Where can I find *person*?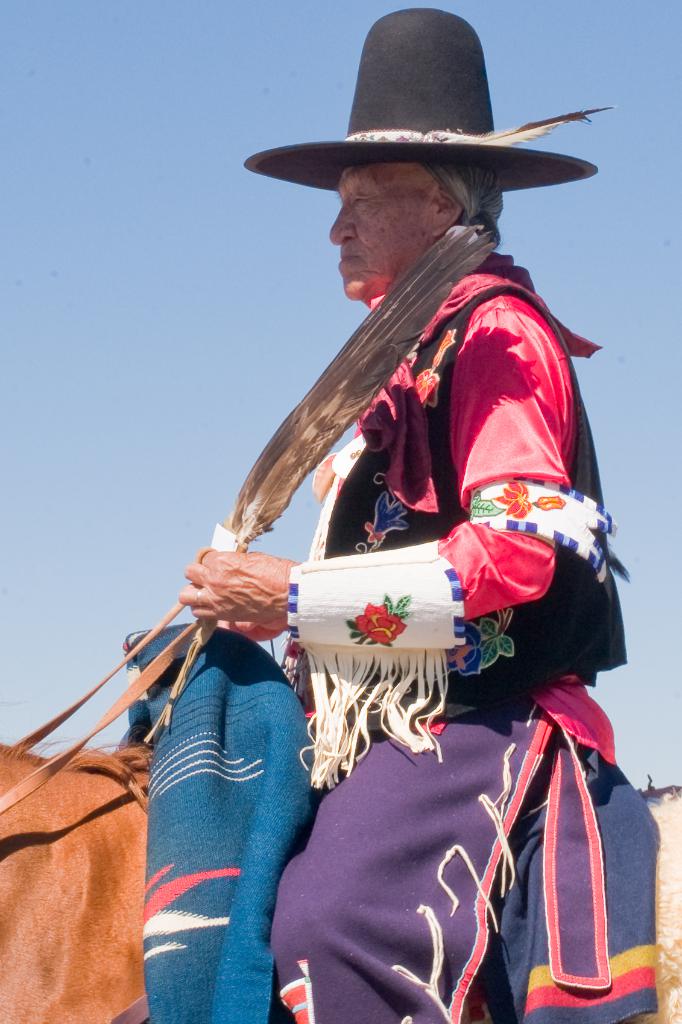
You can find it at <bbox>184, 49, 624, 995</bbox>.
